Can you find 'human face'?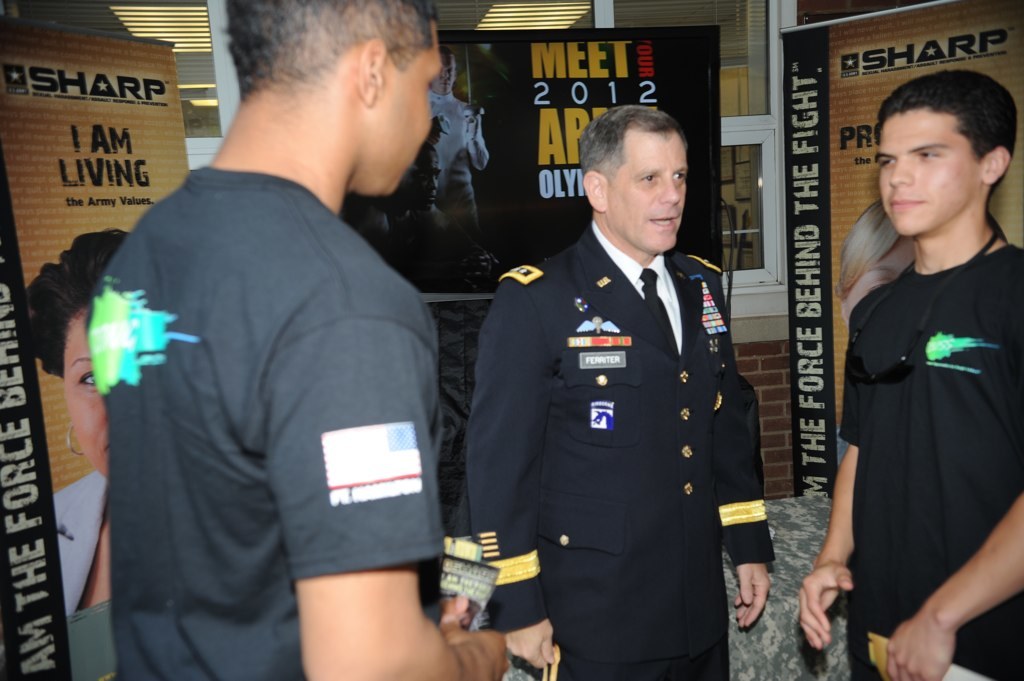
Yes, bounding box: (x1=432, y1=53, x2=456, y2=95).
